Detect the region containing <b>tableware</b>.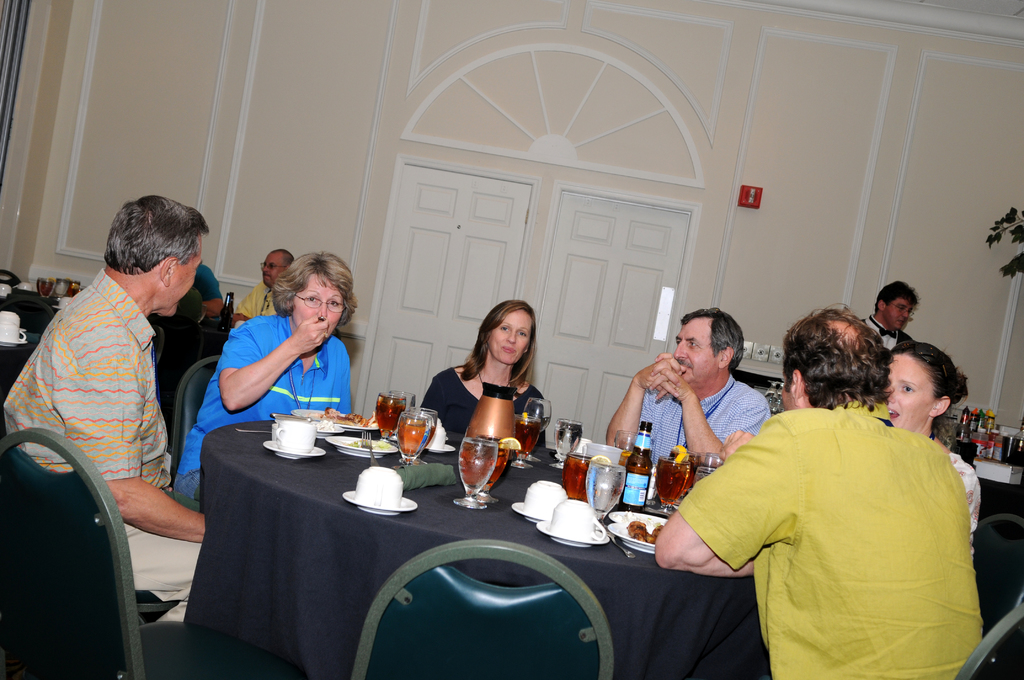
bbox=(36, 279, 53, 296).
